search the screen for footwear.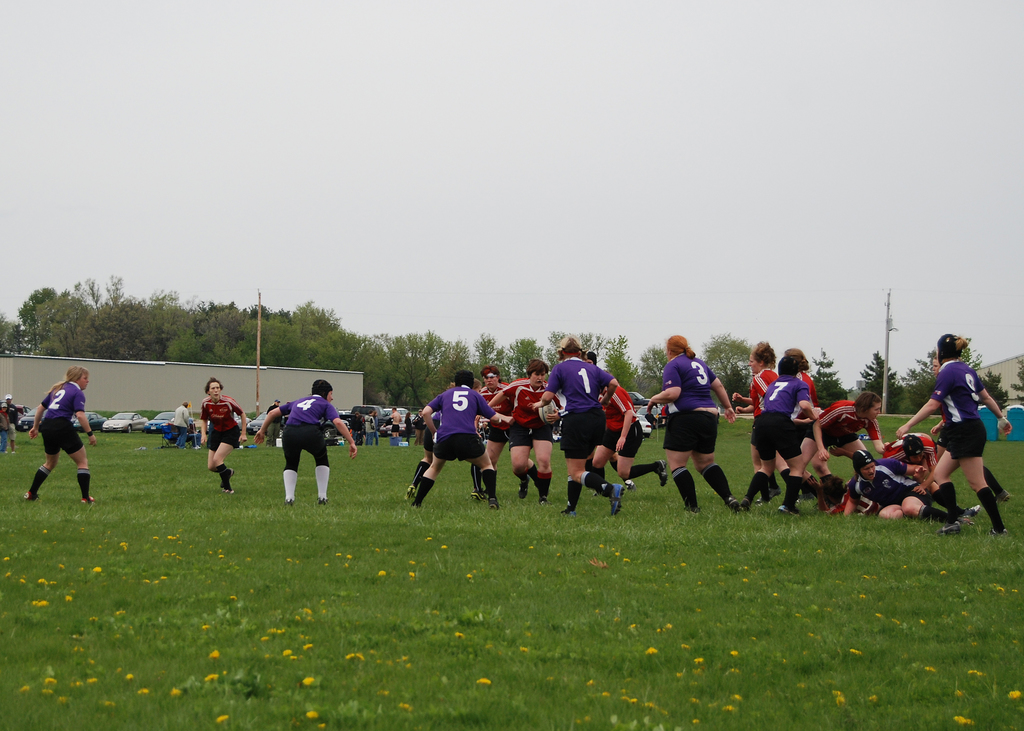
Found at x1=84, y1=499, x2=94, y2=502.
